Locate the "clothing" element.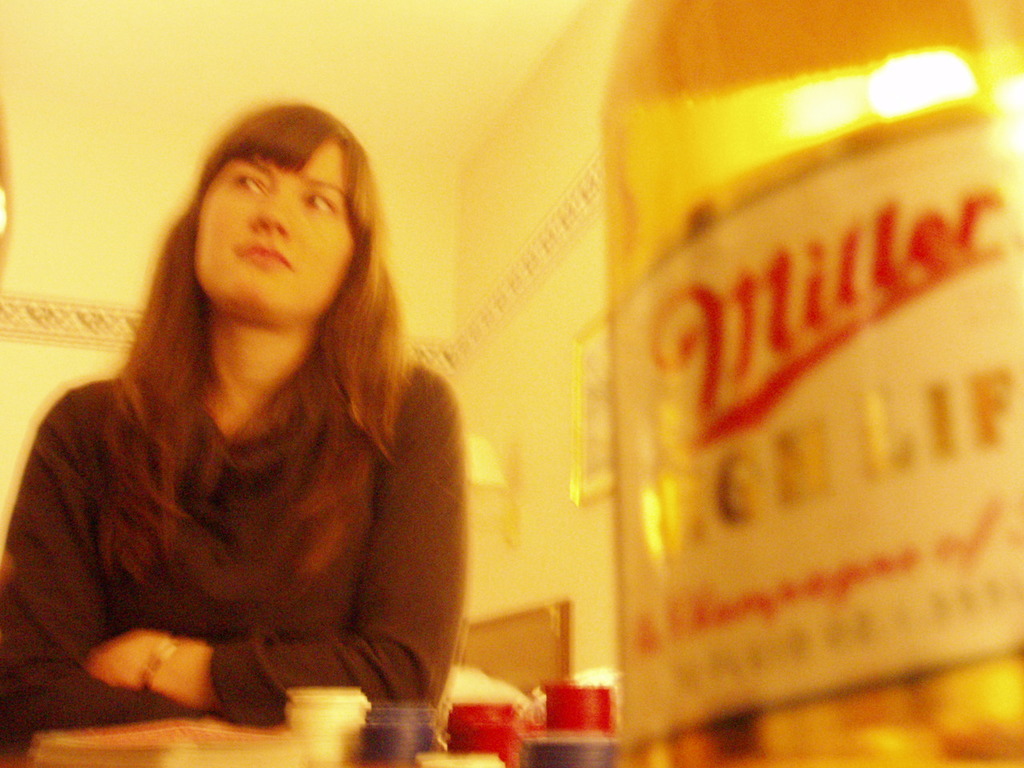
Element bbox: BBox(39, 133, 516, 736).
